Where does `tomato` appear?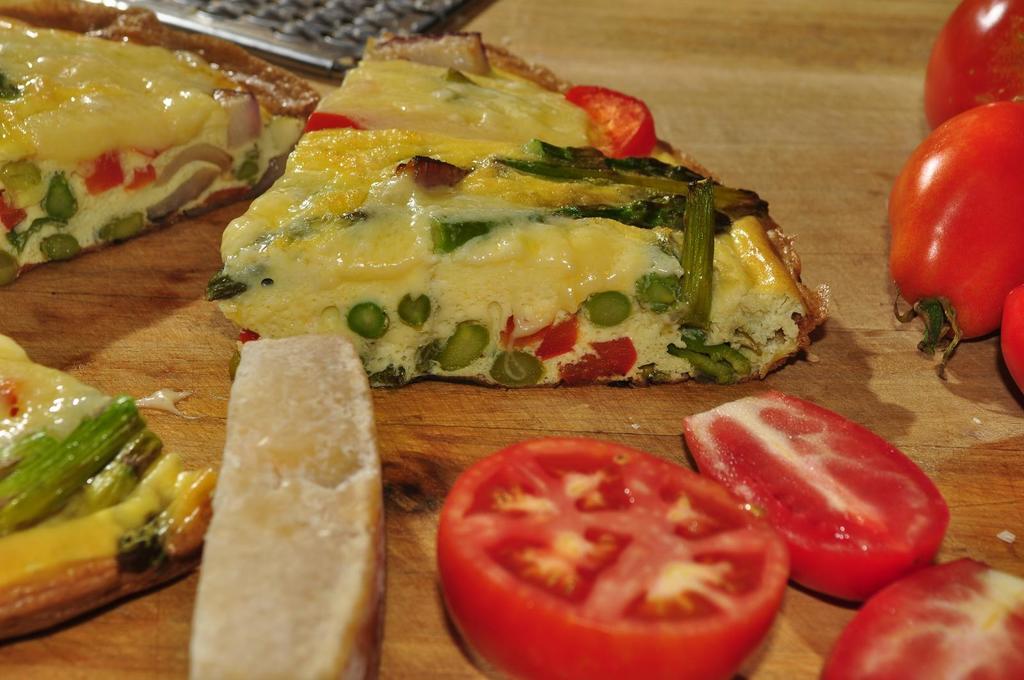
Appears at detection(564, 85, 659, 164).
